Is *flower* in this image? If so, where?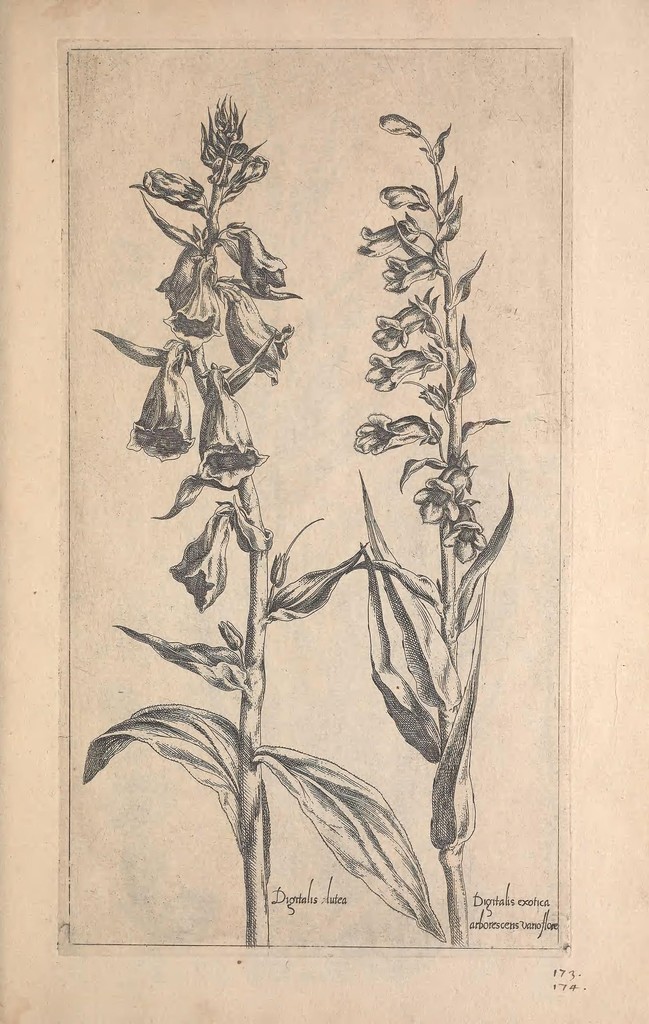
Yes, at BBox(159, 239, 219, 344).
